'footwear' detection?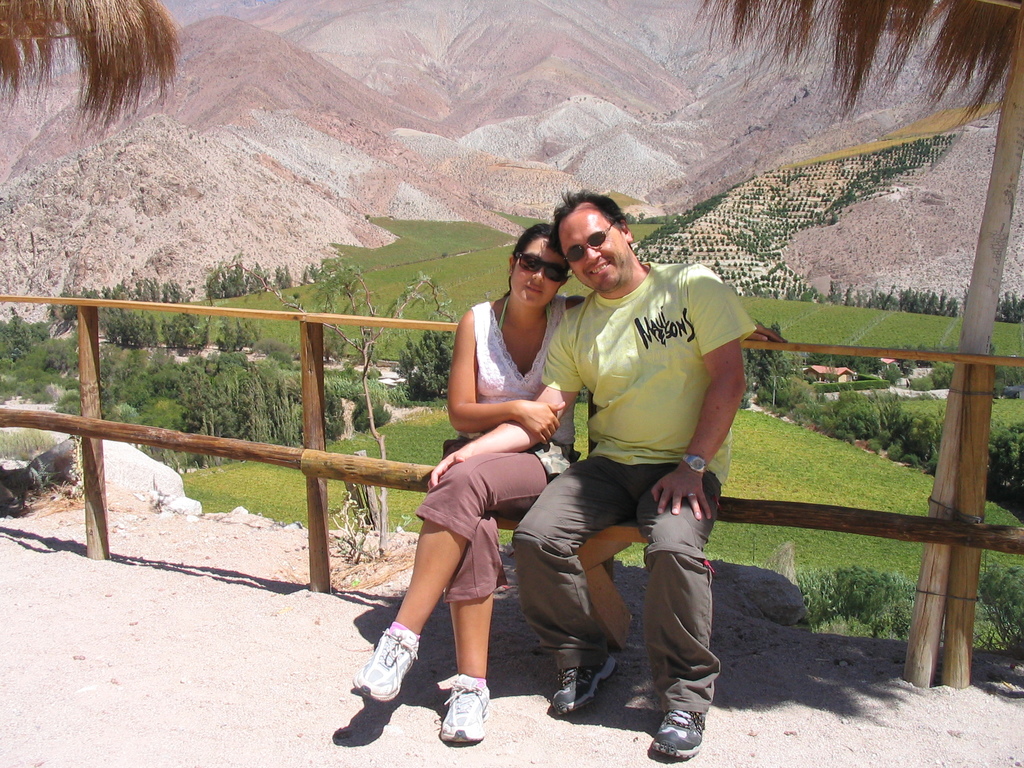
<box>550,647,618,719</box>
